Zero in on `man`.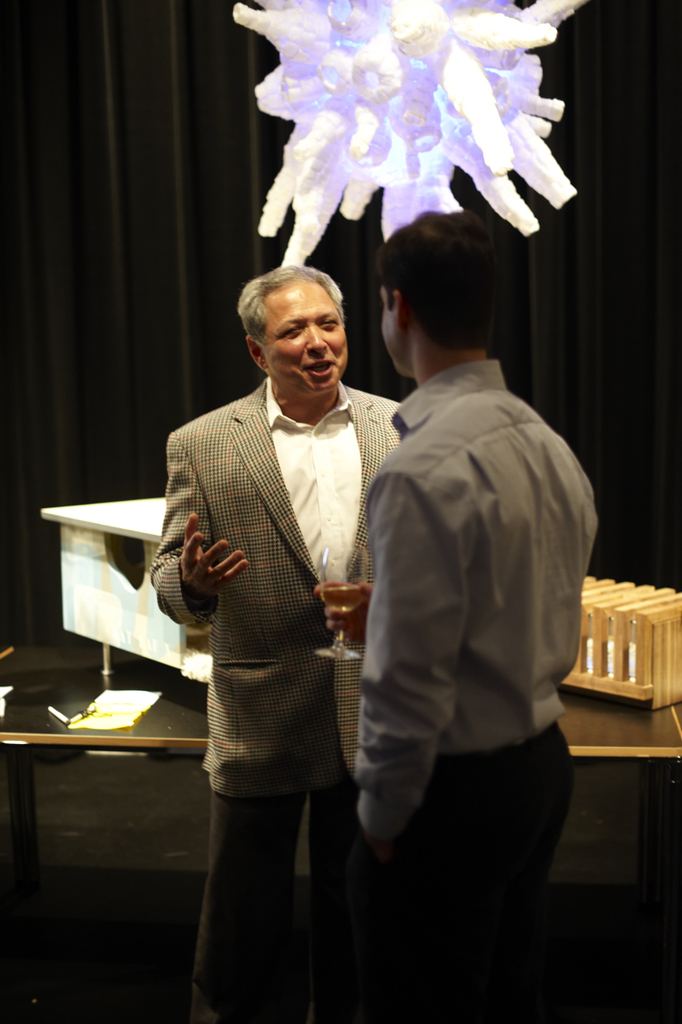
Zeroed in: box(122, 264, 378, 1023).
